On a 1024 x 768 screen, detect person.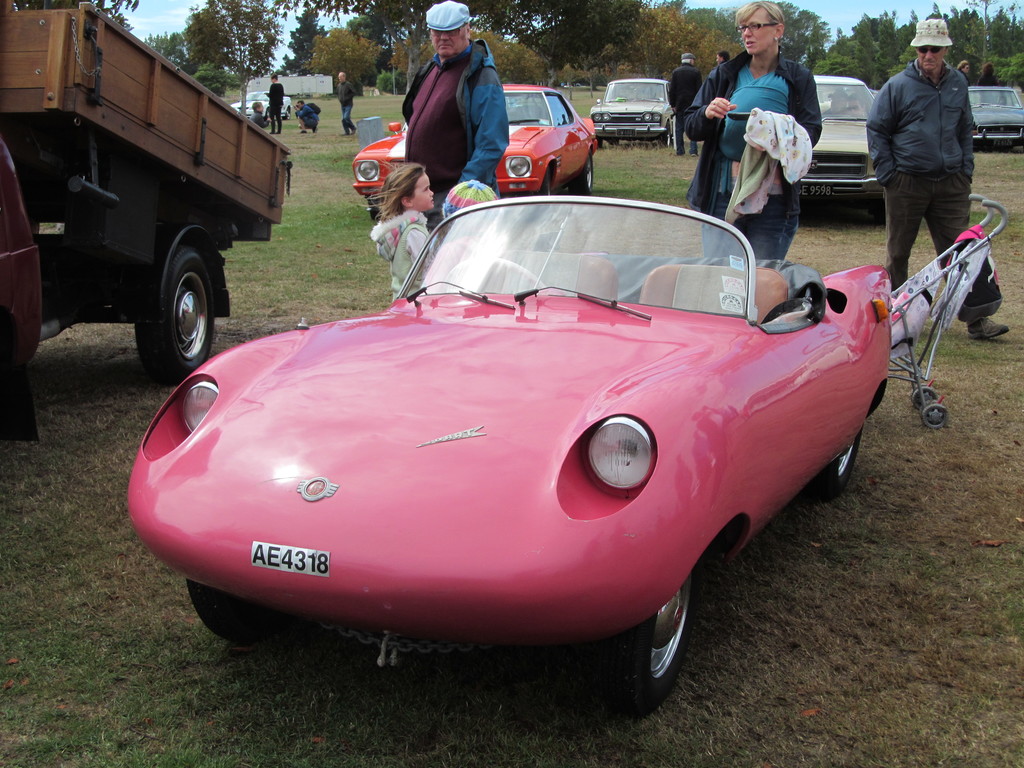
[668,45,706,157].
